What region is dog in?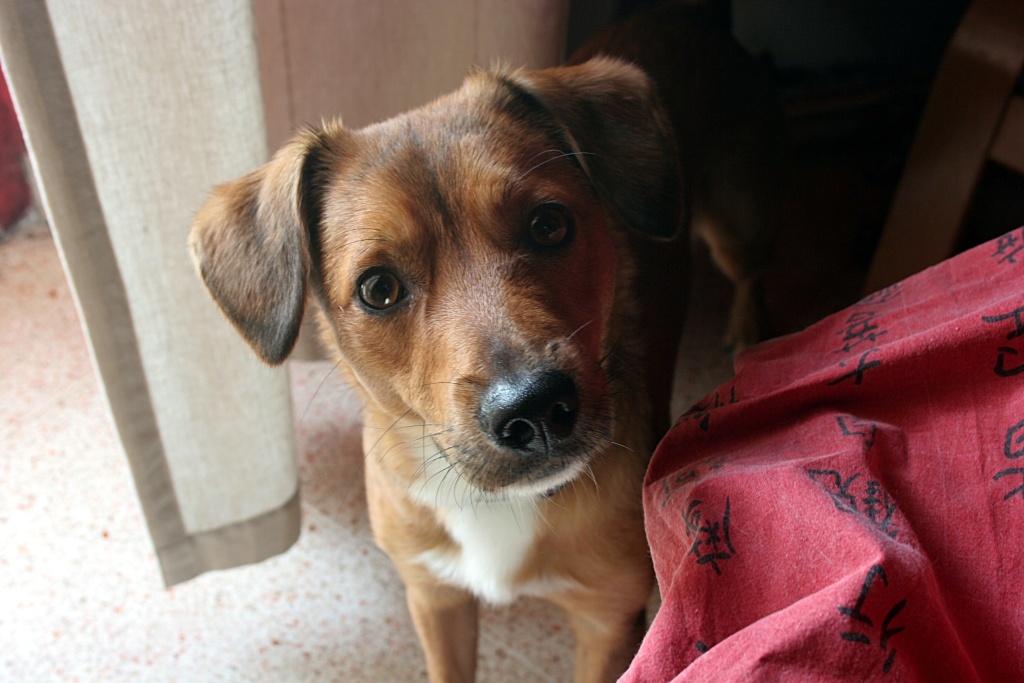
[180, 45, 720, 682].
